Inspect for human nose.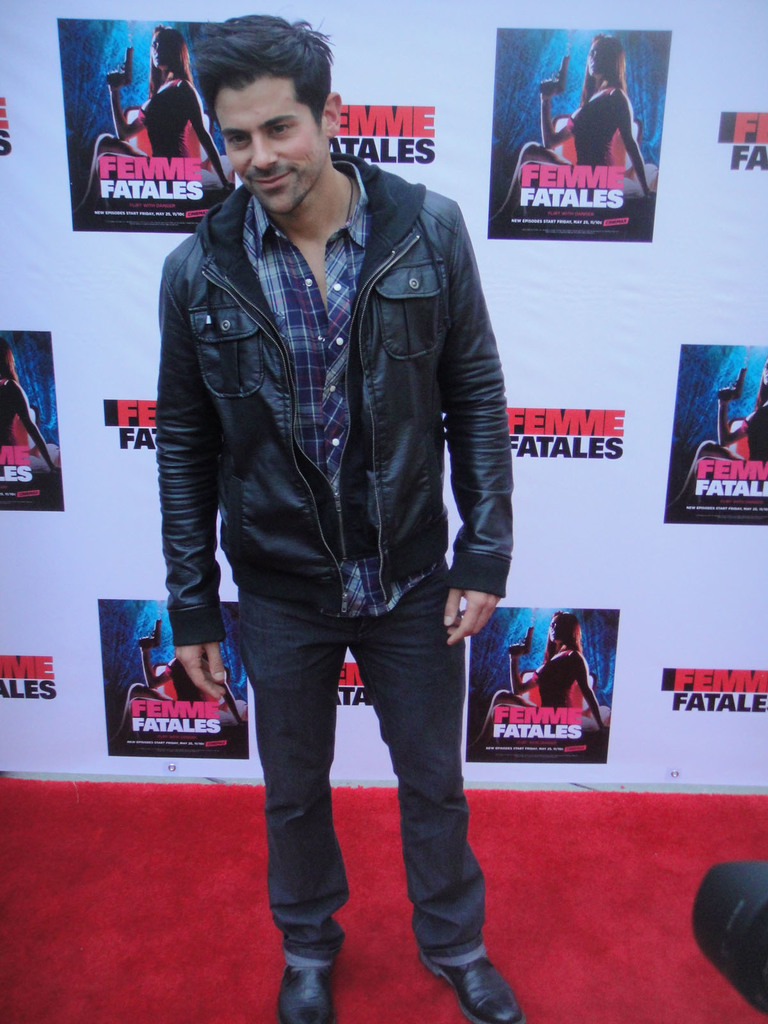
Inspection: bbox(250, 130, 278, 170).
